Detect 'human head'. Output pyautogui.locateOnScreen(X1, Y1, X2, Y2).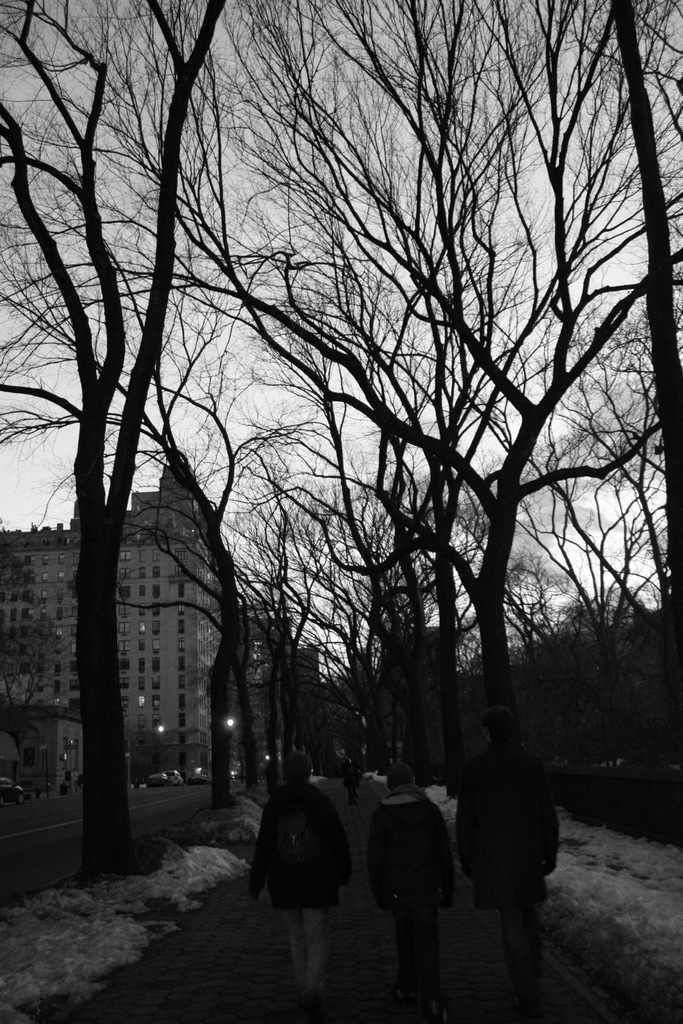
pyautogui.locateOnScreen(383, 753, 420, 801).
